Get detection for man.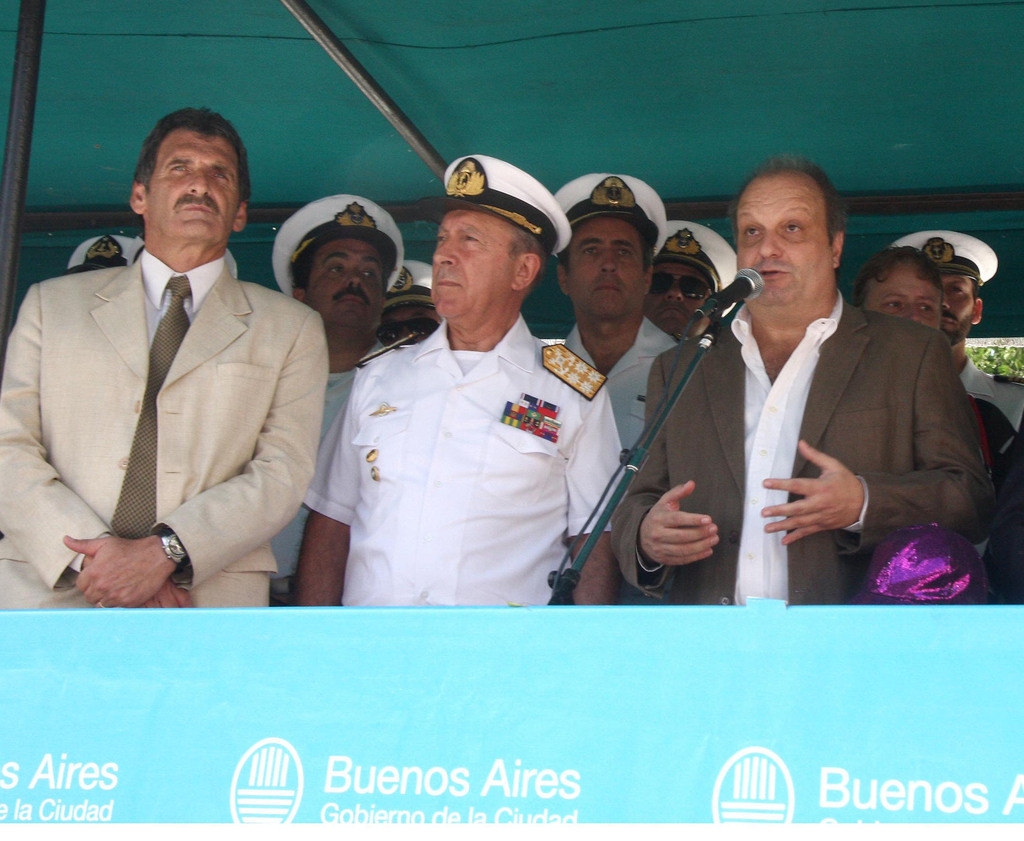
Detection: <bbox>673, 192, 999, 625</bbox>.
